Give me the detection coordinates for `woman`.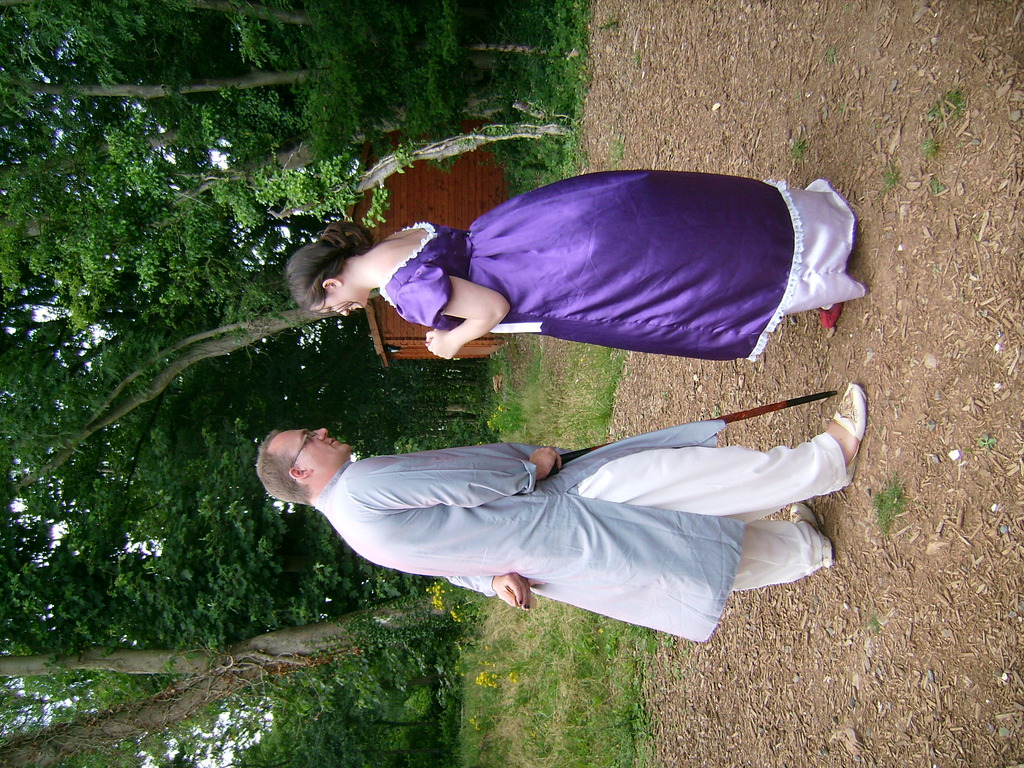
<box>268,171,847,390</box>.
